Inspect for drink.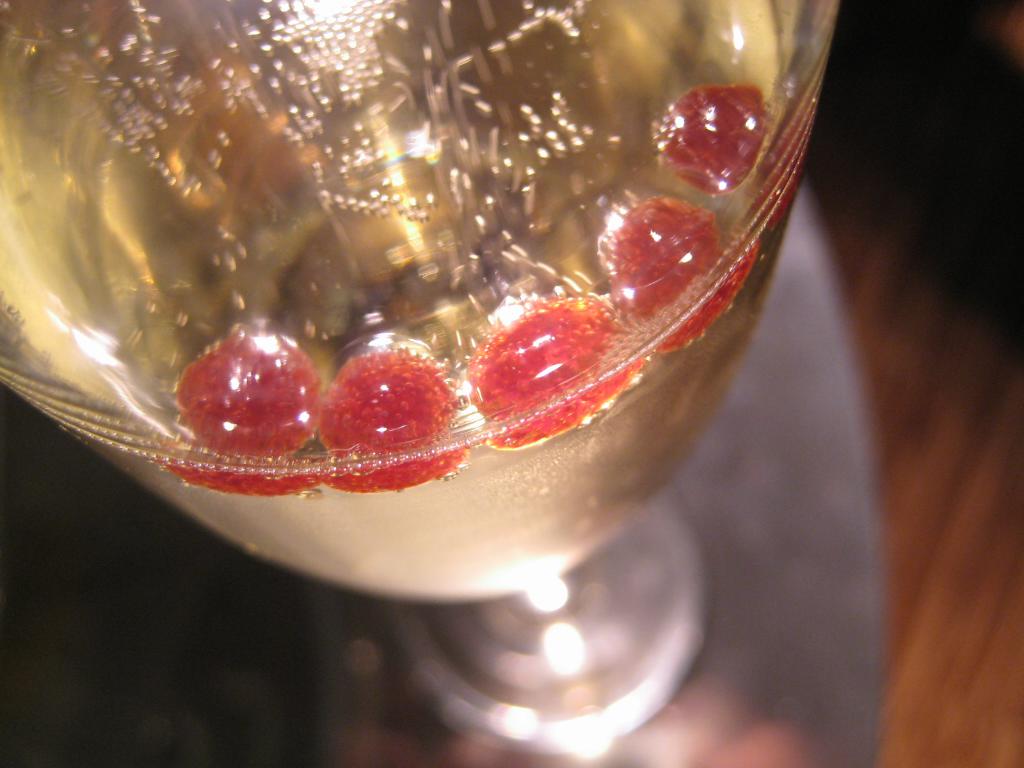
Inspection: box=[0, 0, 828, 604].
